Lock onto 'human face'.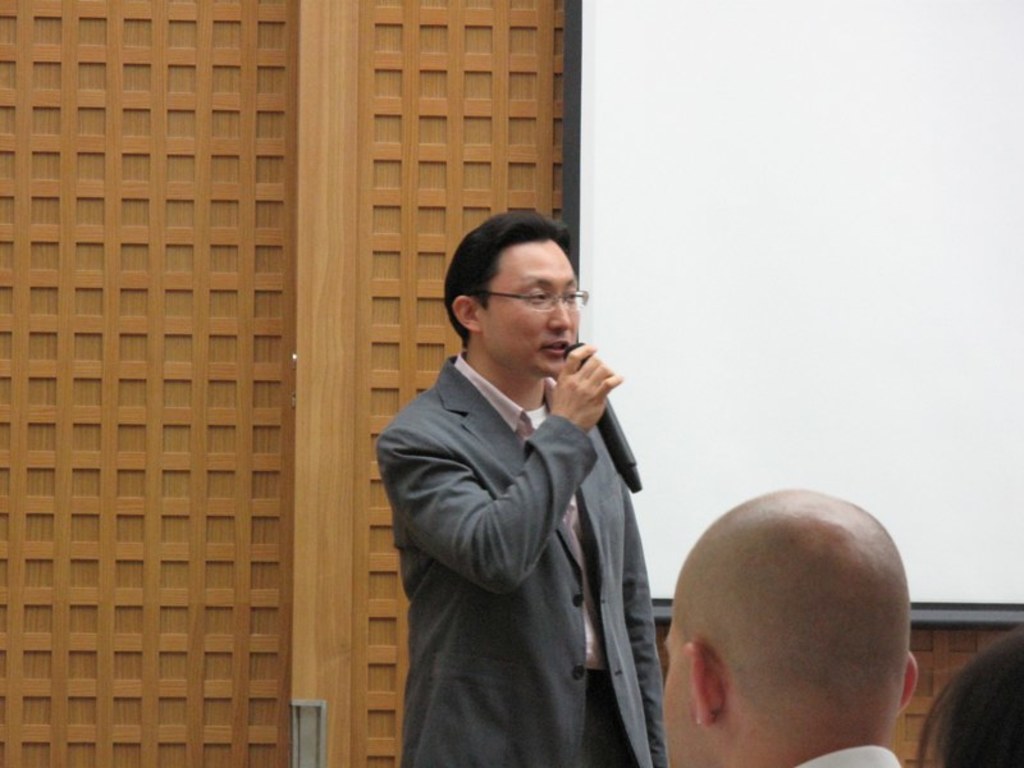
Locked: (664, 623, 705, 767).
